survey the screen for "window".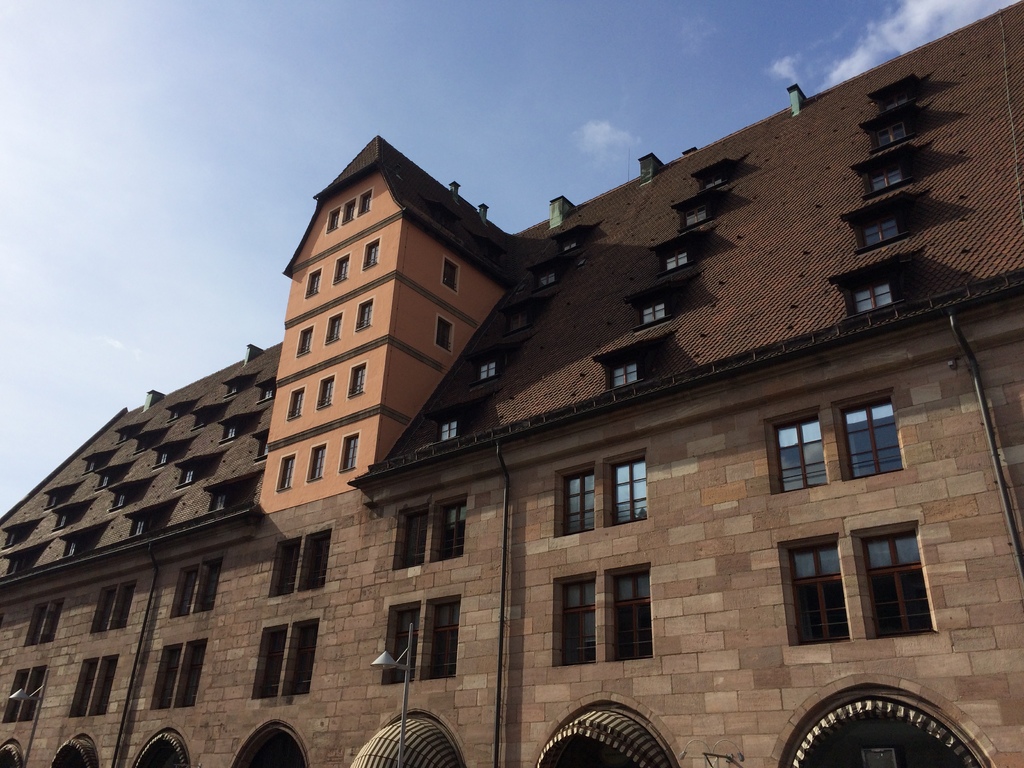
Survey found: rect(326, 312, 342, 345).
